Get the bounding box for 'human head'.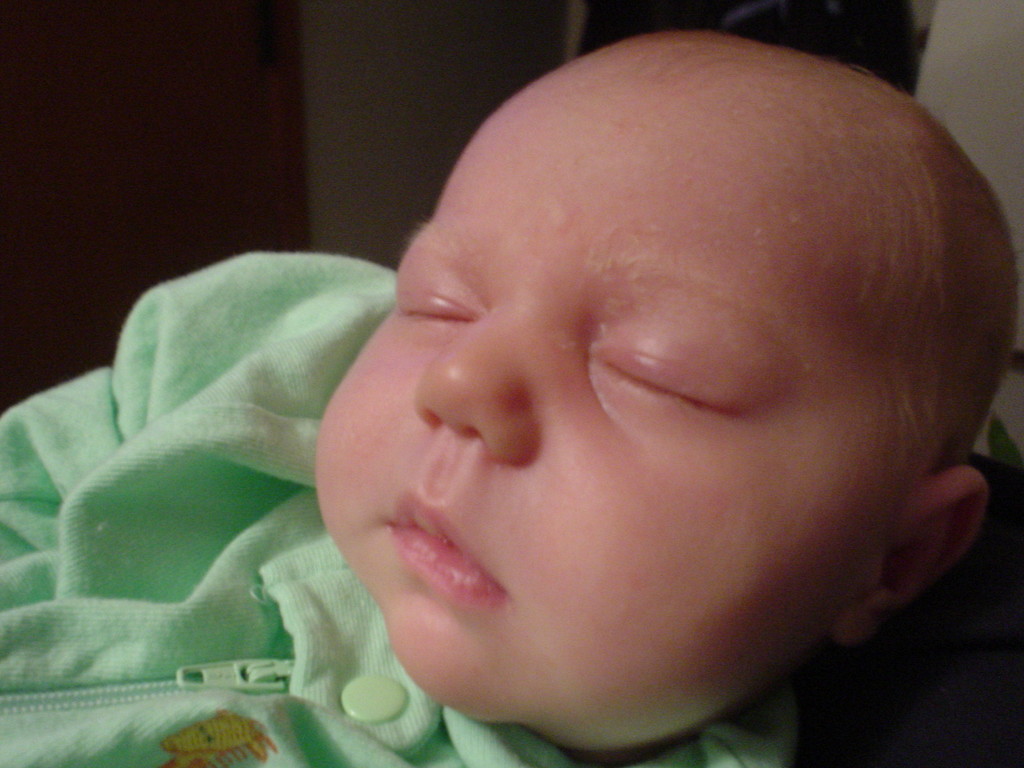
(left=309, top=45, right=977, bottom=694).
